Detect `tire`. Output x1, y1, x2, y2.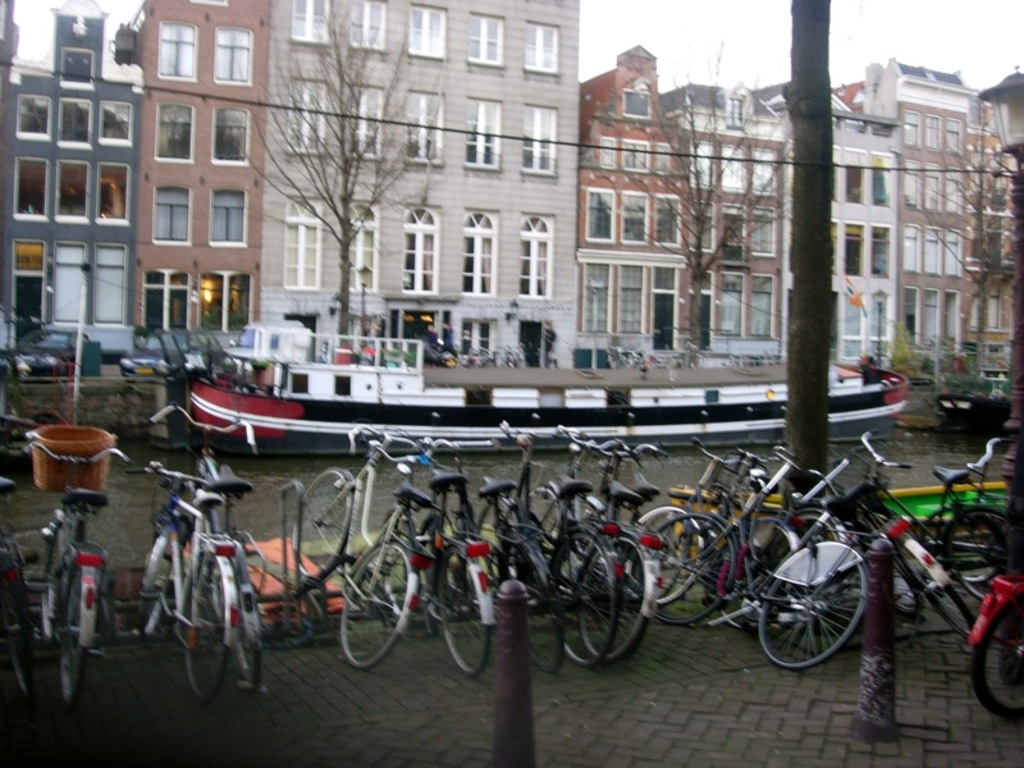
253, 553, 323, 652.
